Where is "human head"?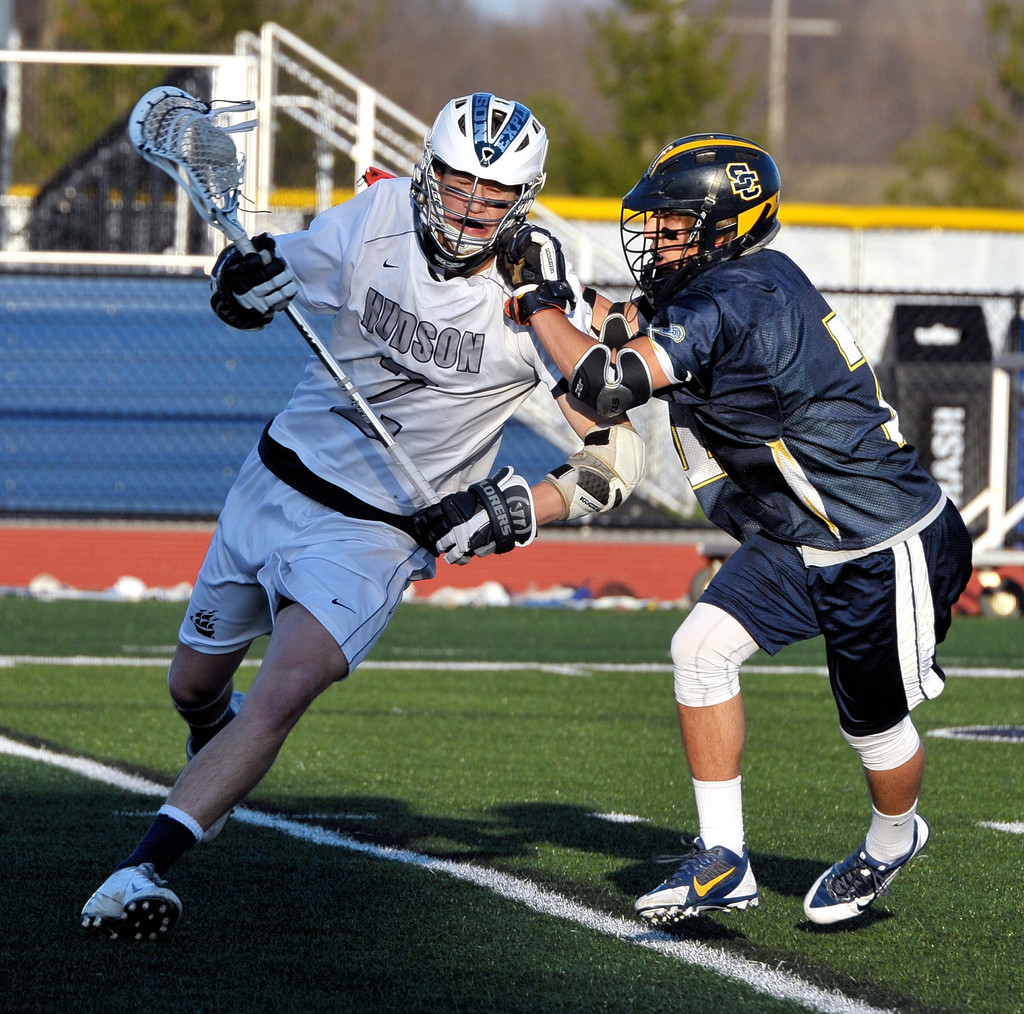
646, 133, 781, 271.
